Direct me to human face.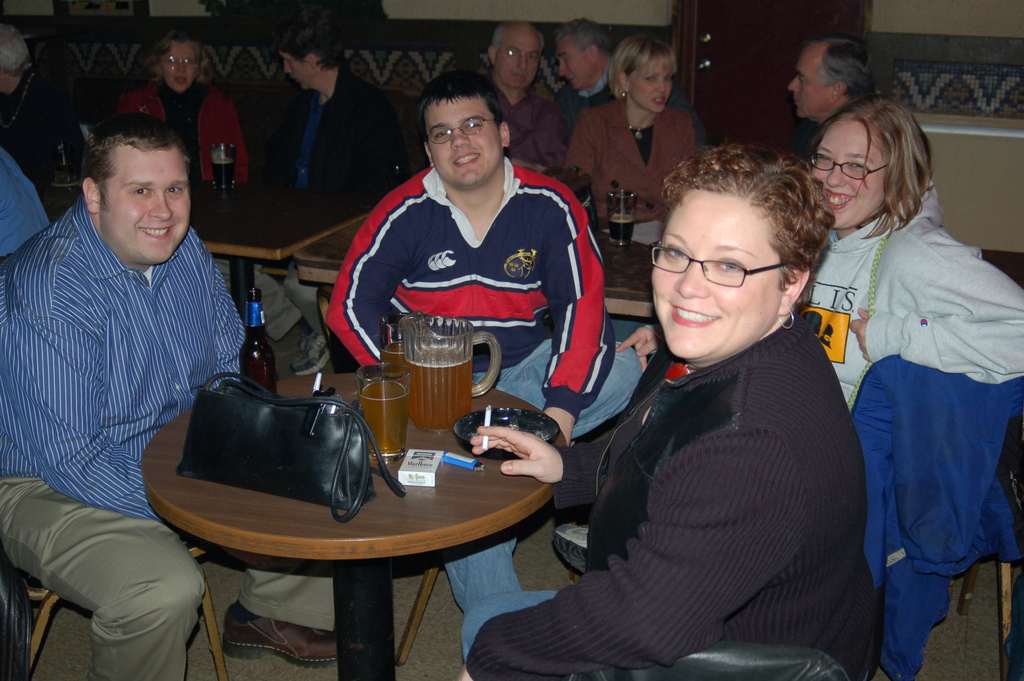
Direction: left=626, top=61, right=671, bottom=113.
